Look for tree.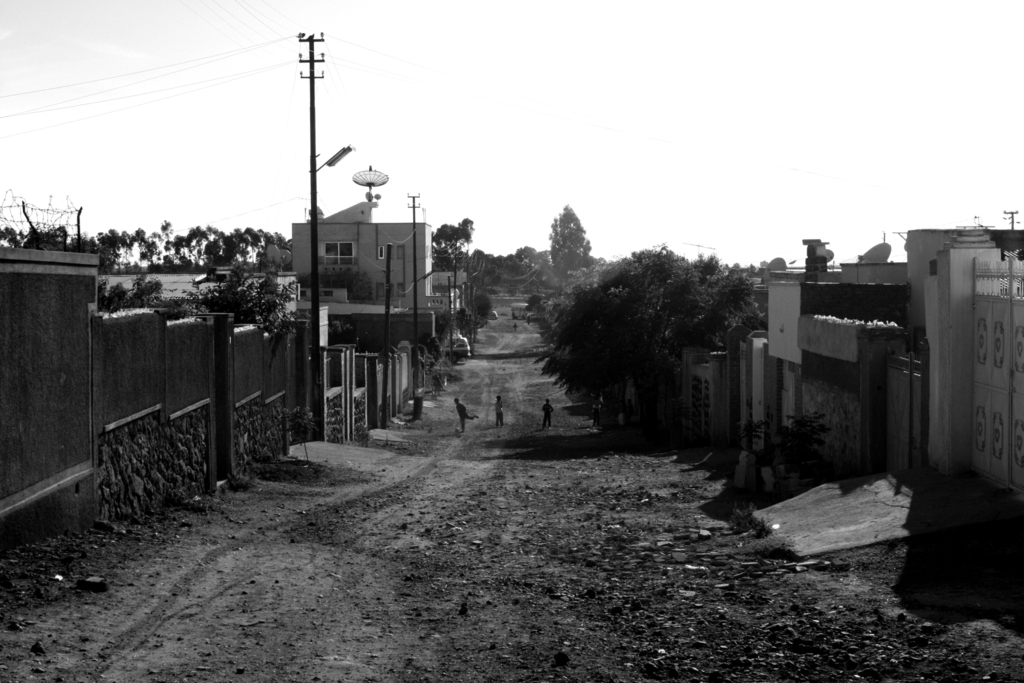
Found: BBox(518, 246, 549, 272).
